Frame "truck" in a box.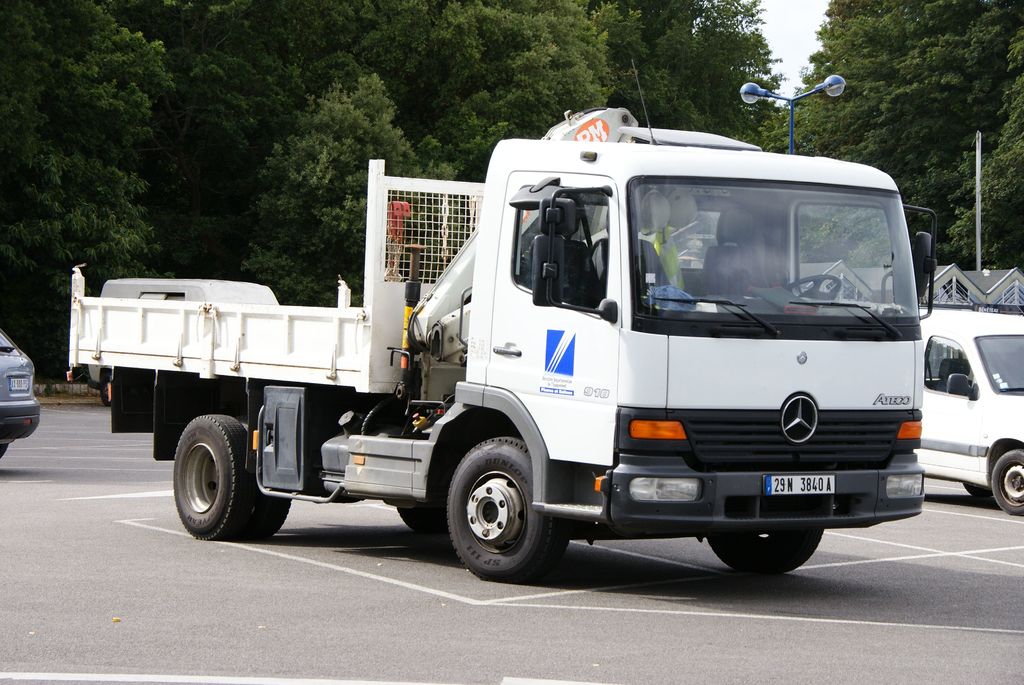
select_region(70, 132, 989, 555).
